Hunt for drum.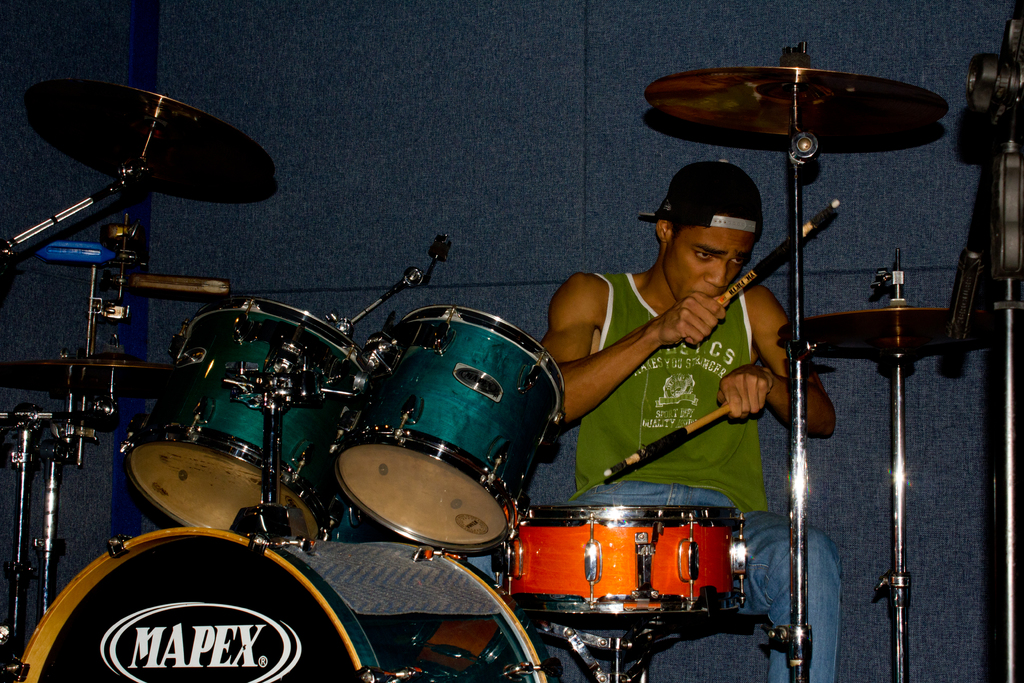
Hunted down at pyautogui.locateOnScreen(118, 295, 380, 542).
